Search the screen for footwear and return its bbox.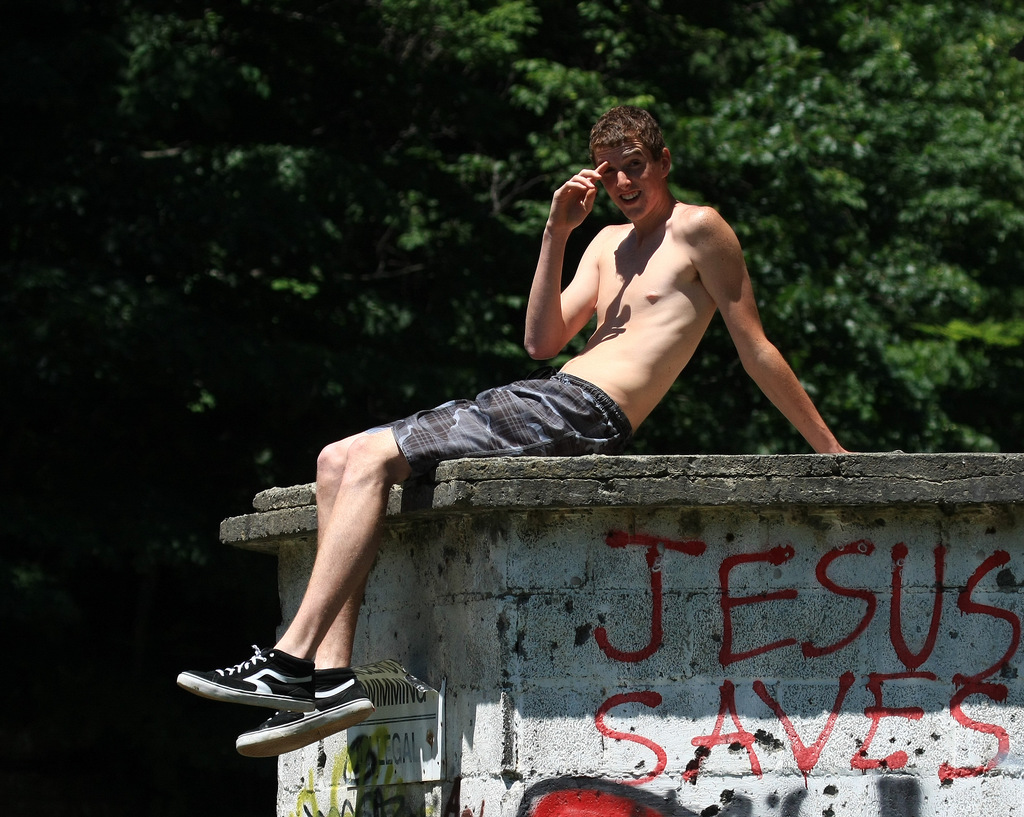
Found: locate(232, 665, 372, 756).
